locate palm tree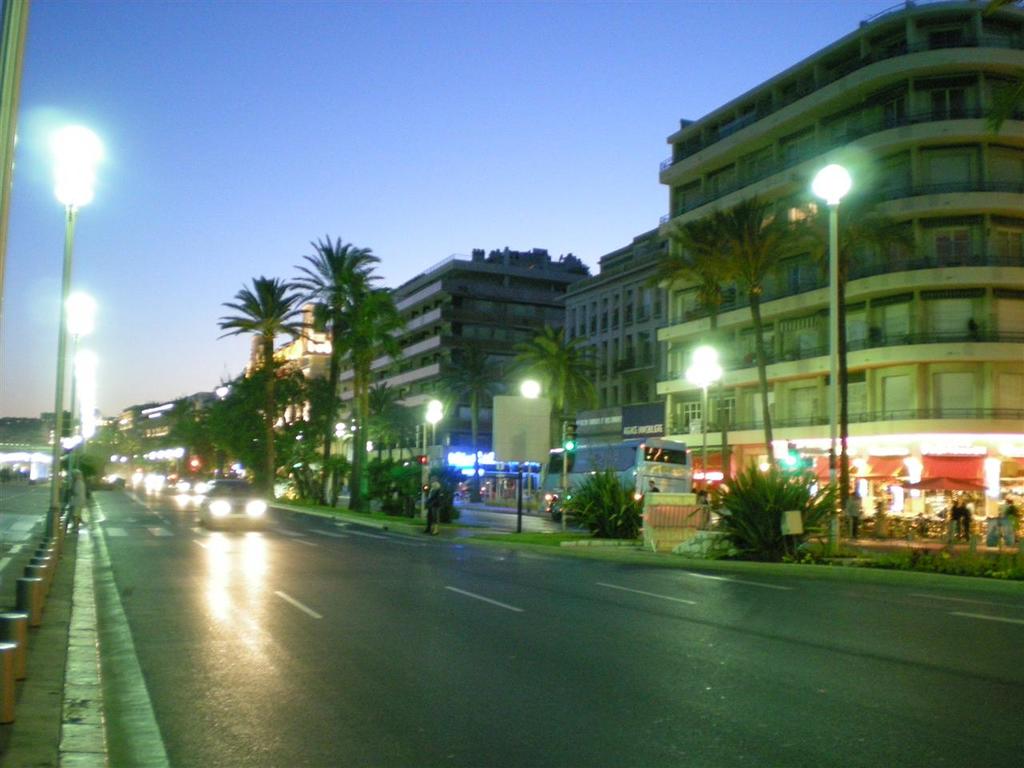
left=216, top=271, right=314, bottom=501
